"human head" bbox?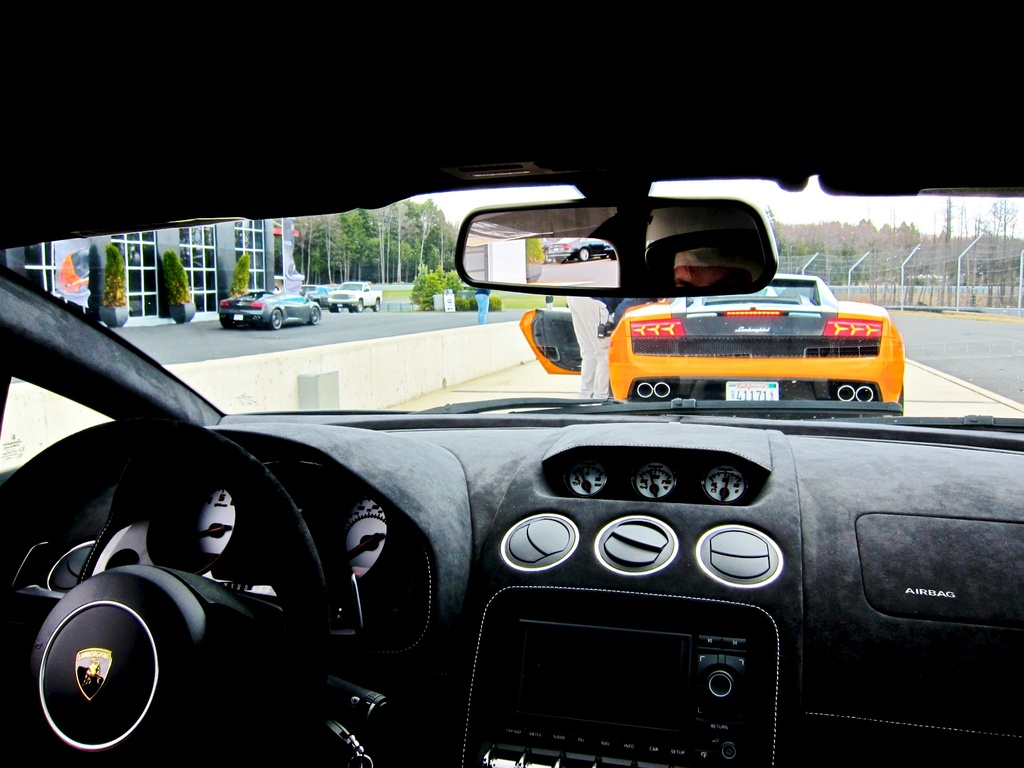
BBox(669, 244, 760, 285)
